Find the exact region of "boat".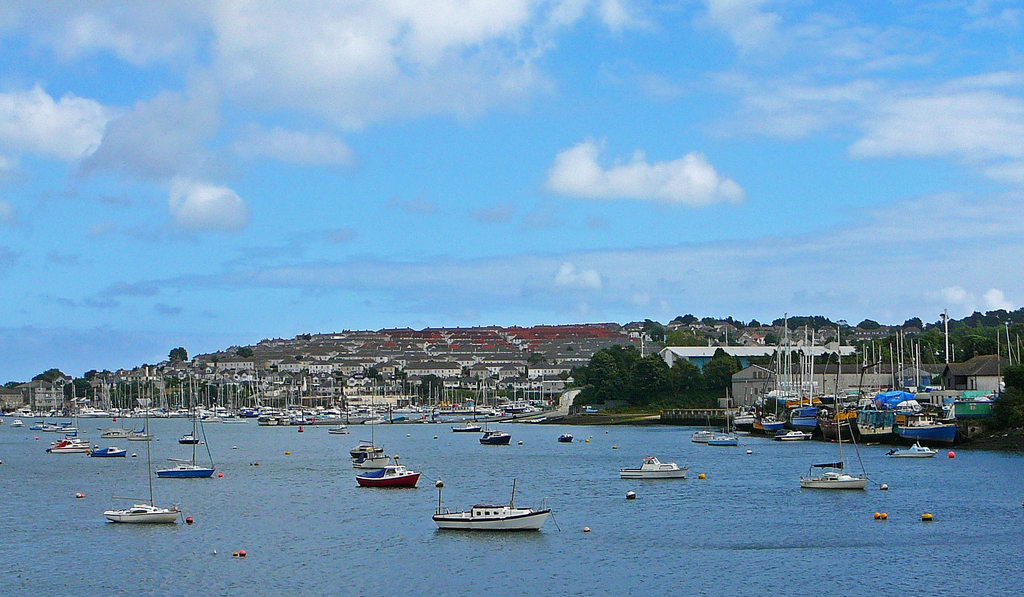
Exact region: crop(85, 446, 129, 457).
